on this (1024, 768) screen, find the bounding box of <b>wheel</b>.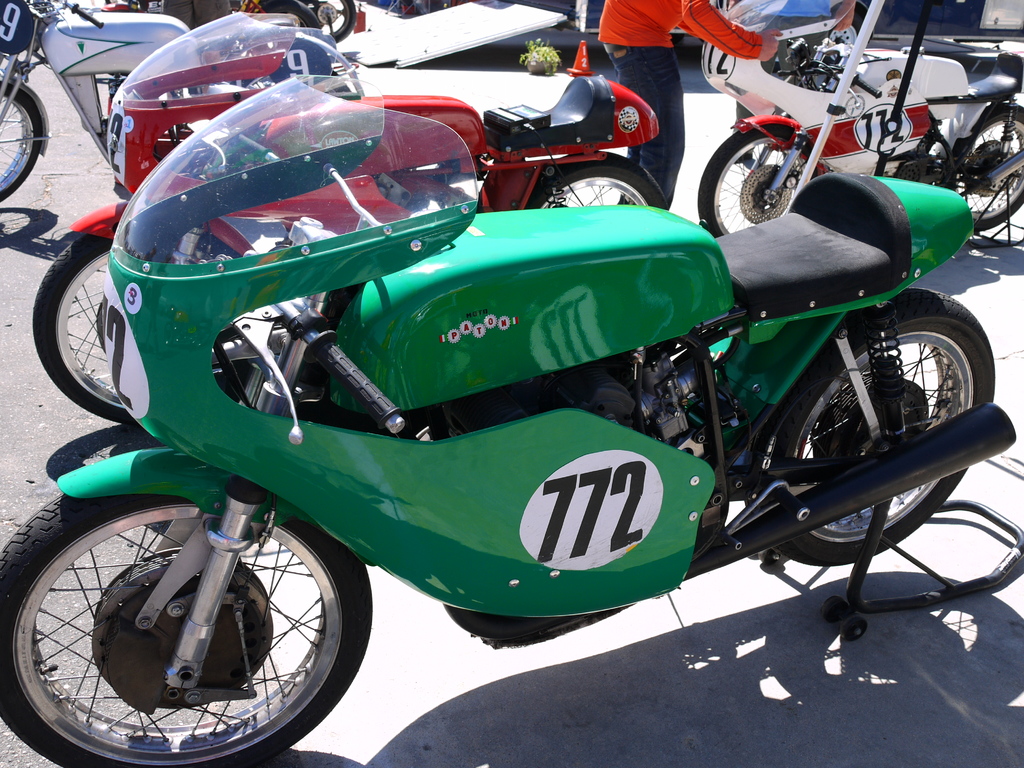
Bounding box: 305/0/360/41.
